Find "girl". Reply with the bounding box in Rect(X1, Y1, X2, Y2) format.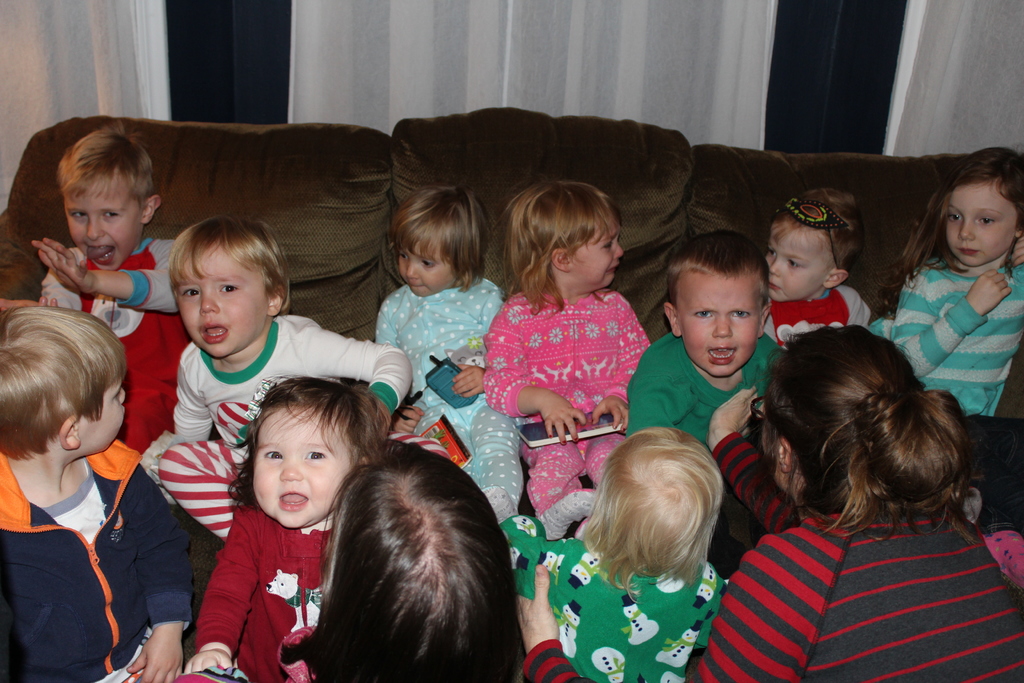
Rect(372, 193, 501, 496).
